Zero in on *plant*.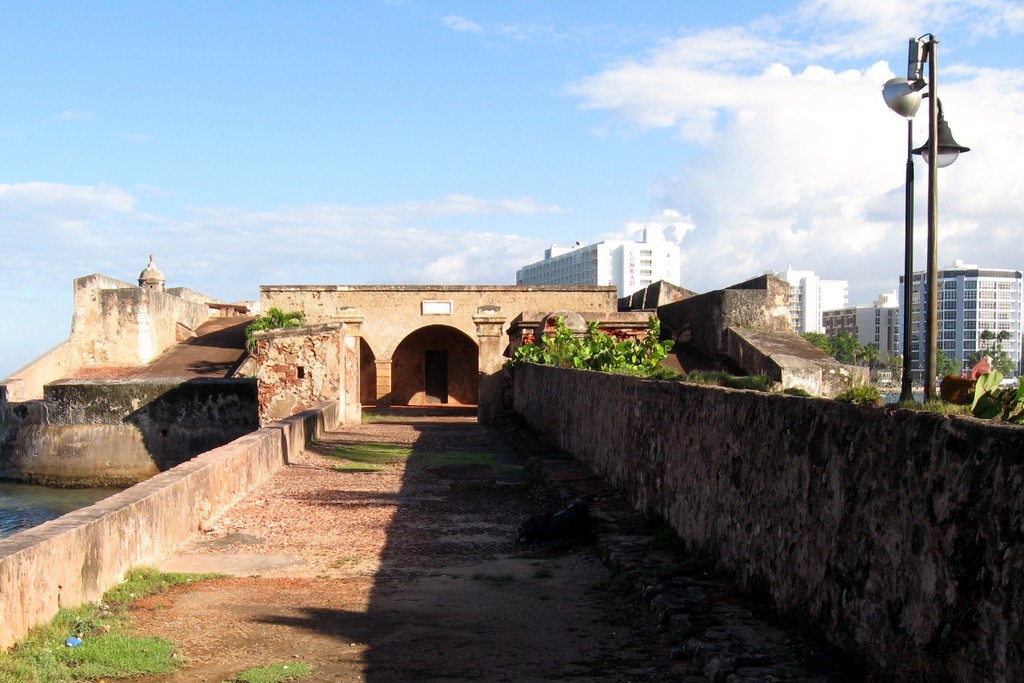
Zeroed in: box=[926, 395, 980, 416].
